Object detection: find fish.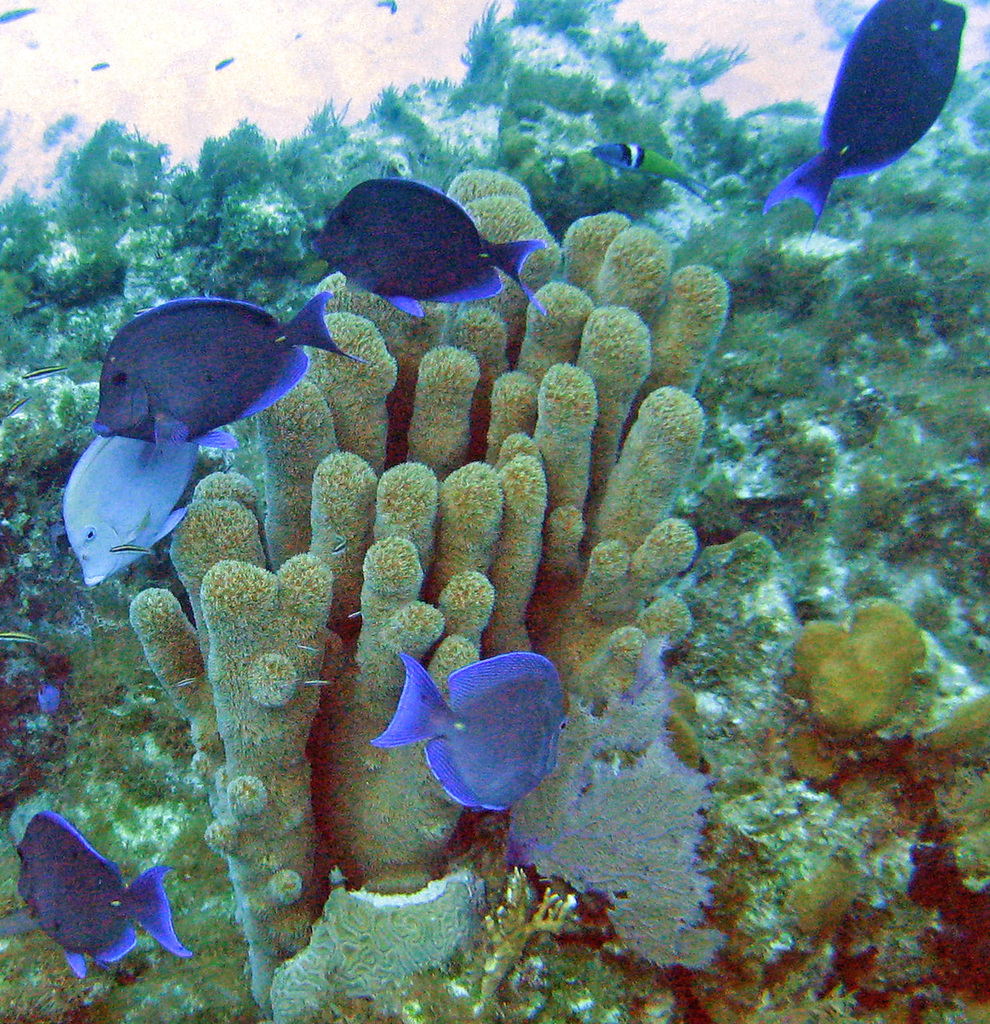
(x1=93, y1=284, x2=357, y2=445).
